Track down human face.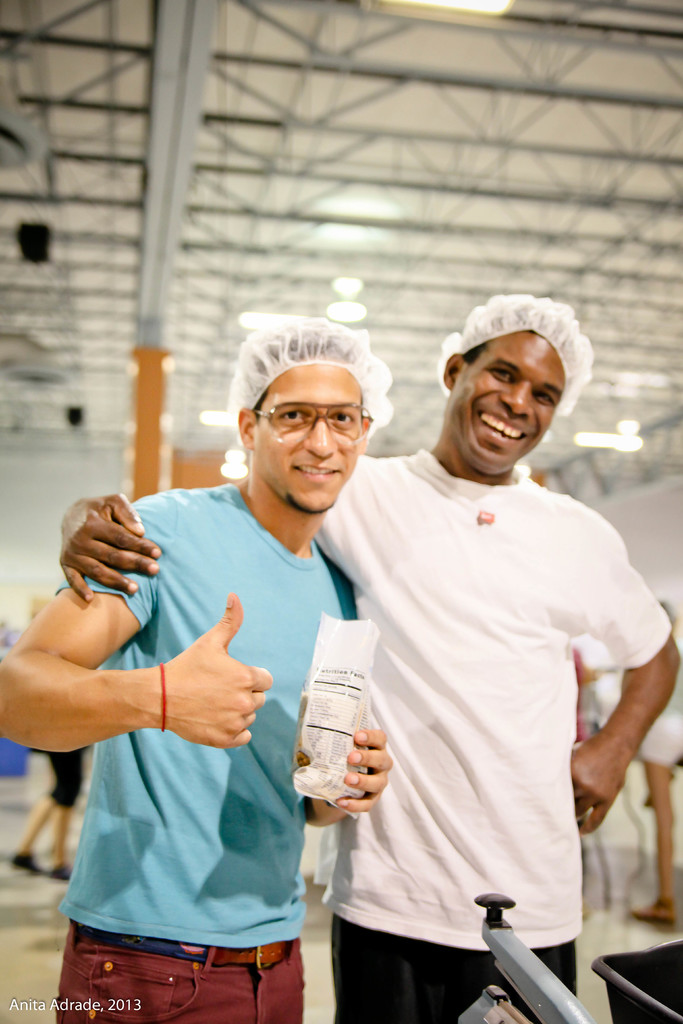
Tracked to 445/328/566/483.
